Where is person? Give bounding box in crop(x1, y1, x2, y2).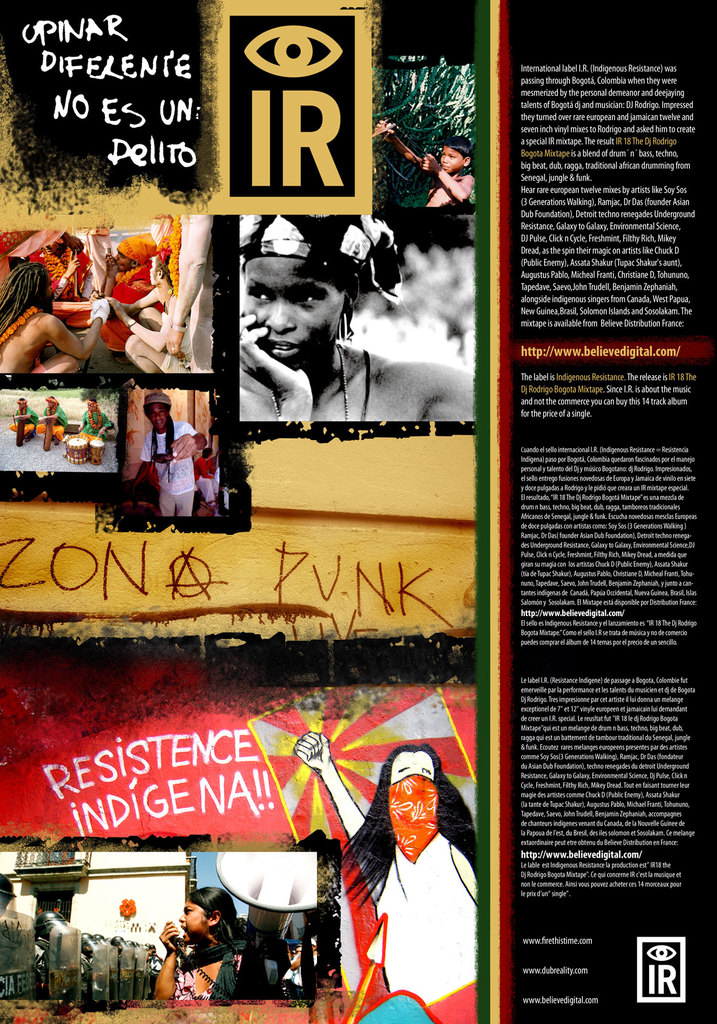
crop(193, 442, 223, 513).
